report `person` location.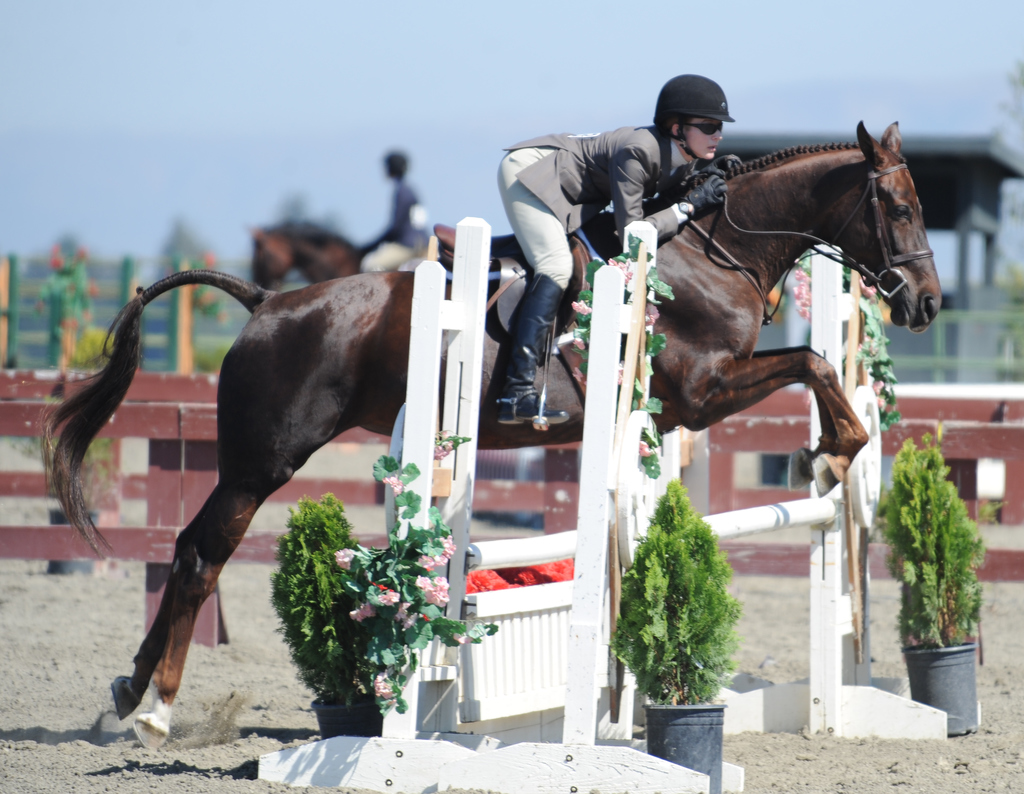
Report: (485, 69, 742, 425).
